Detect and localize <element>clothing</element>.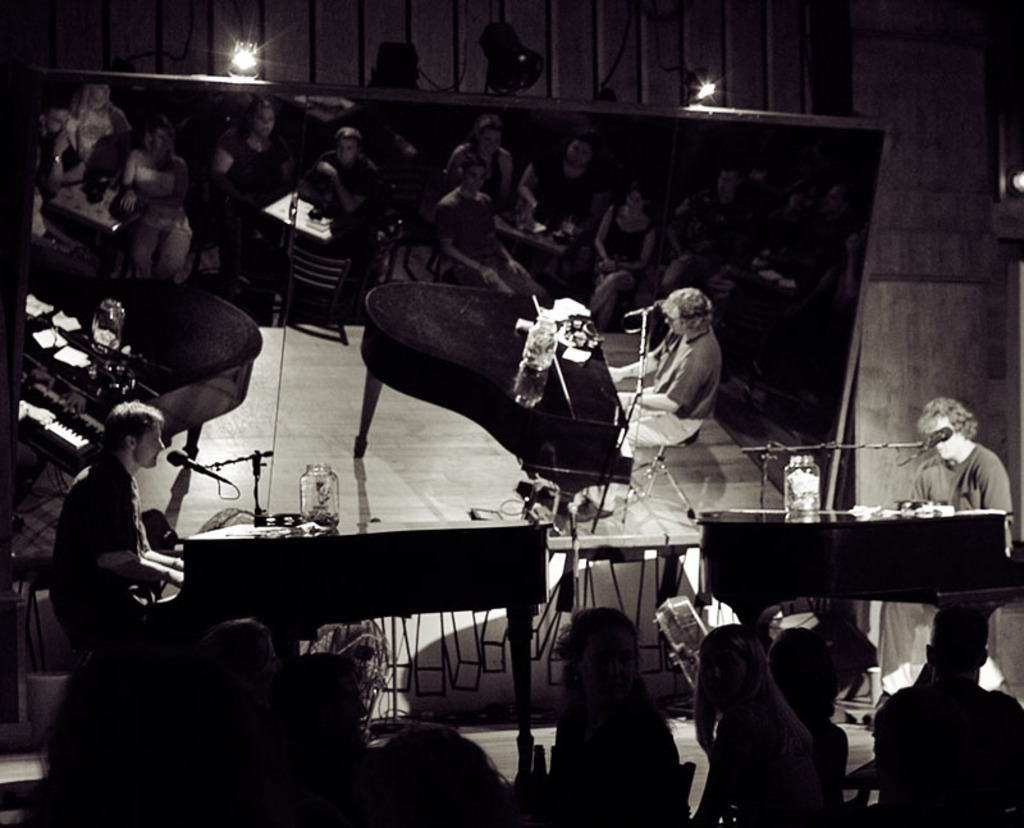
Localized at [x1=877, y1=680, x2=1023, y2=827].
